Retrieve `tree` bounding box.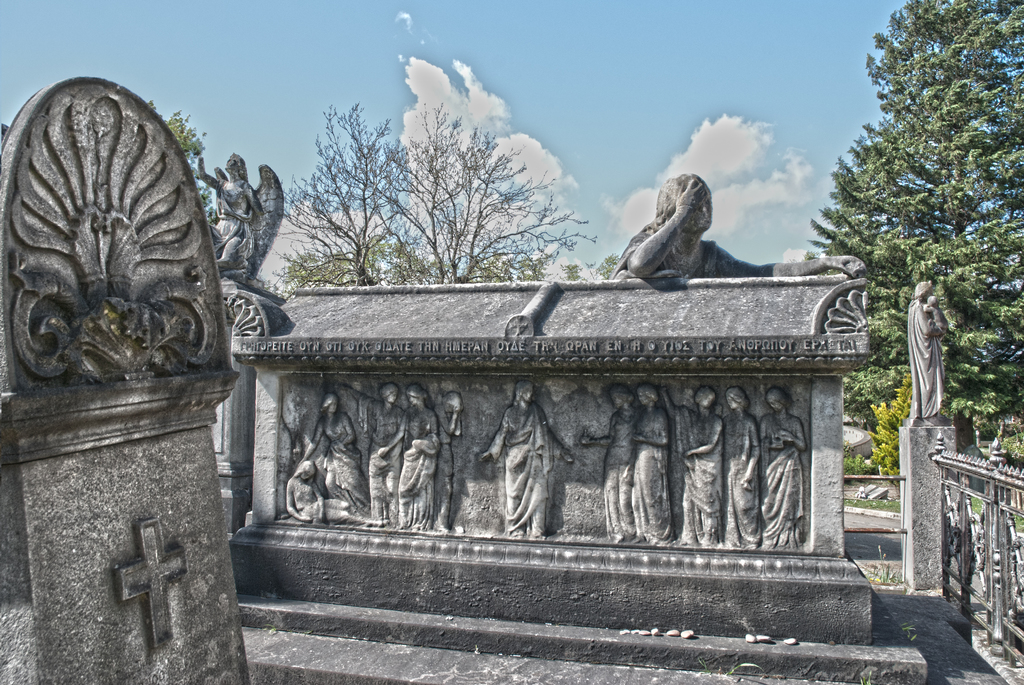
Bounding box: x1=257 y1=91 x2=609 y2=279.
